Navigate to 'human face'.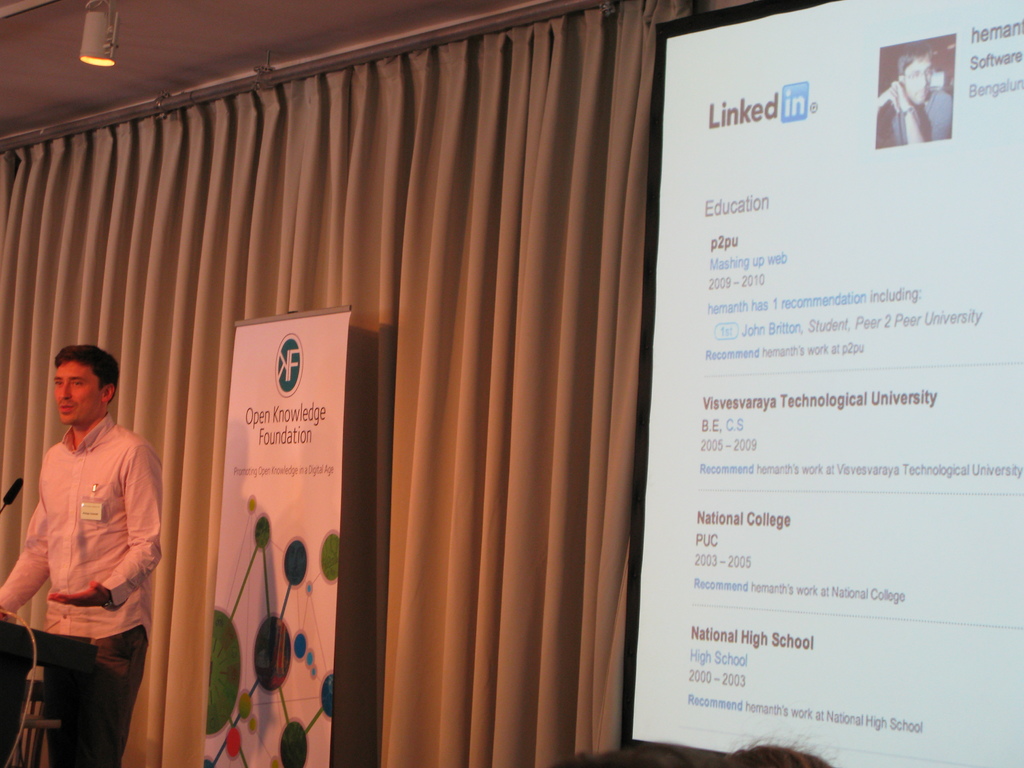
Navigation target: 901, 58, 927, 97.
